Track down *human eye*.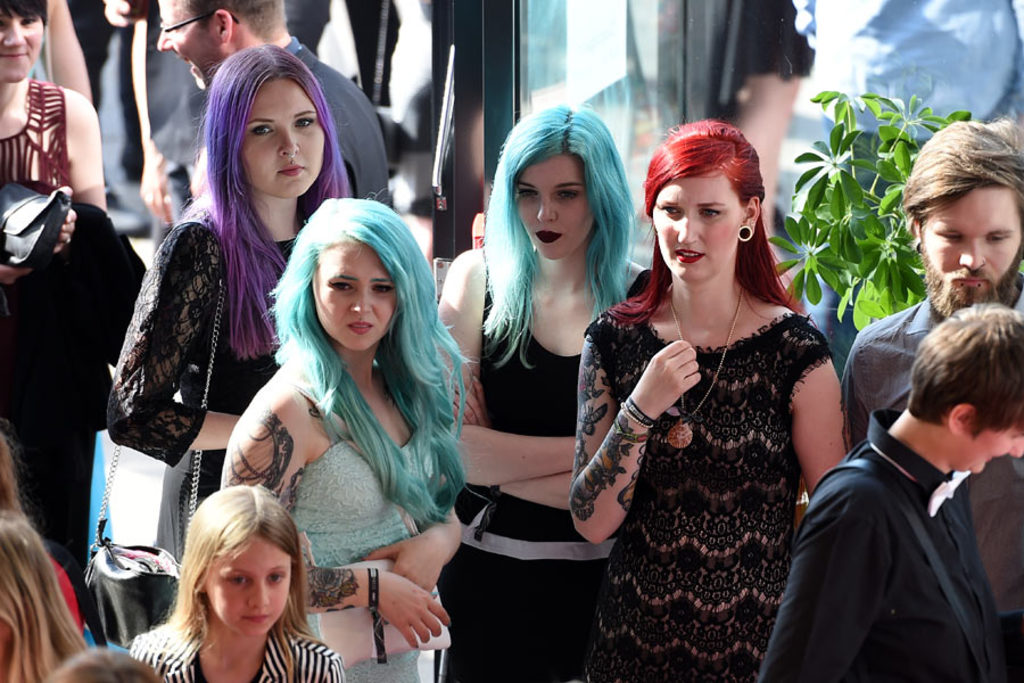
Tracked to locate(553, 189, 580, 203).
